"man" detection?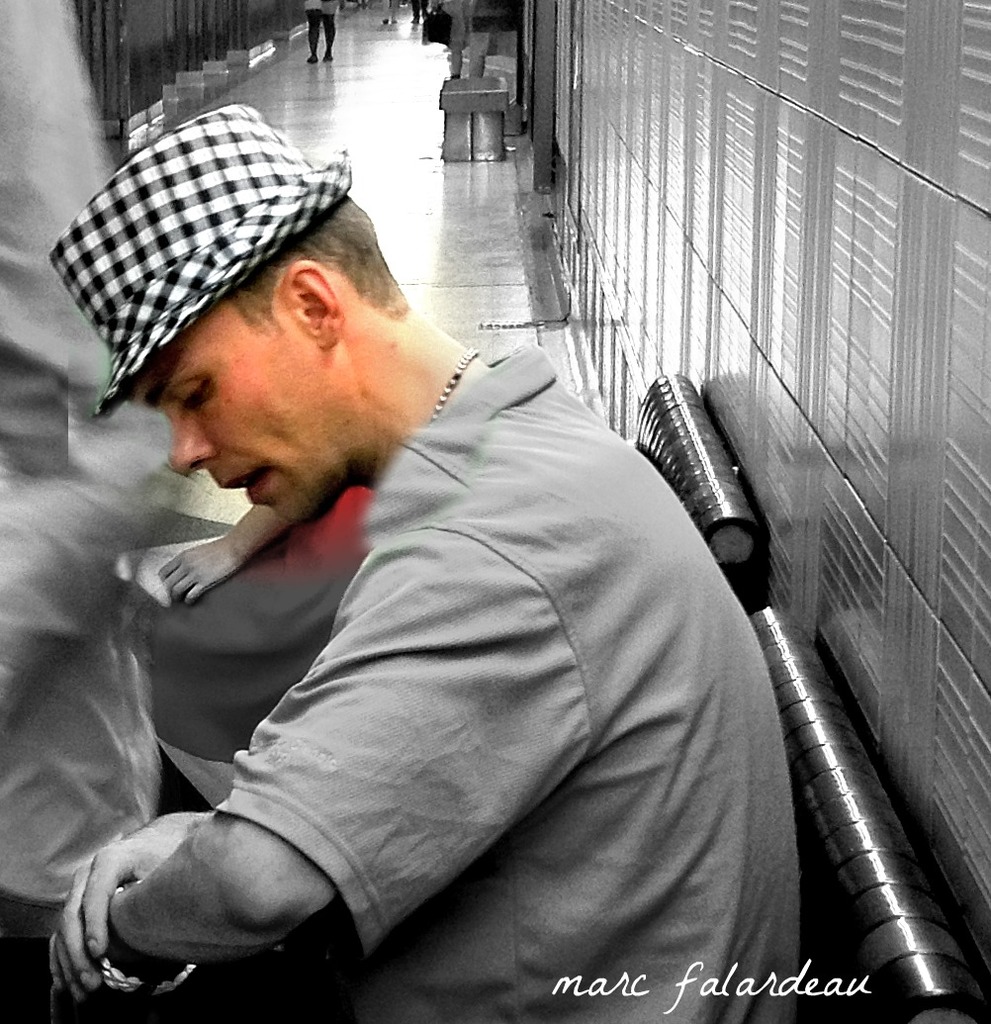
{"left": 302, "top": 0, "right": 331, "bottom": 64}
